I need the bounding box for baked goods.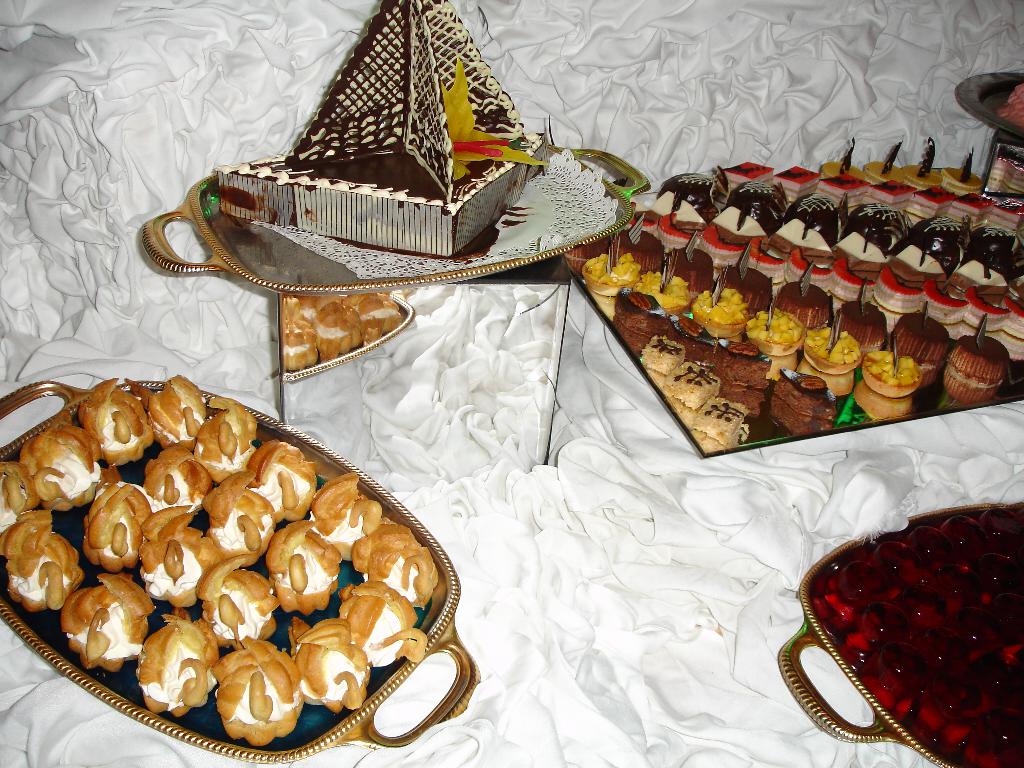
Here it is: bbox(660, 219, 704, 257).
